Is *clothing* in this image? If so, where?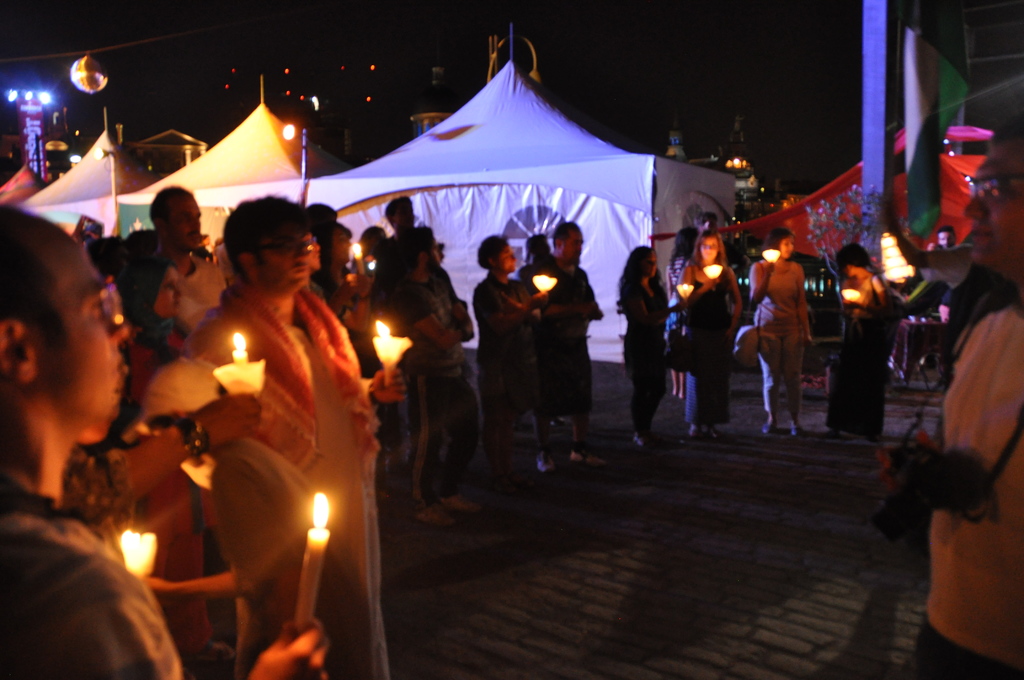
Yes, at (x1=680, y1=268, x2=737, y2=423).
